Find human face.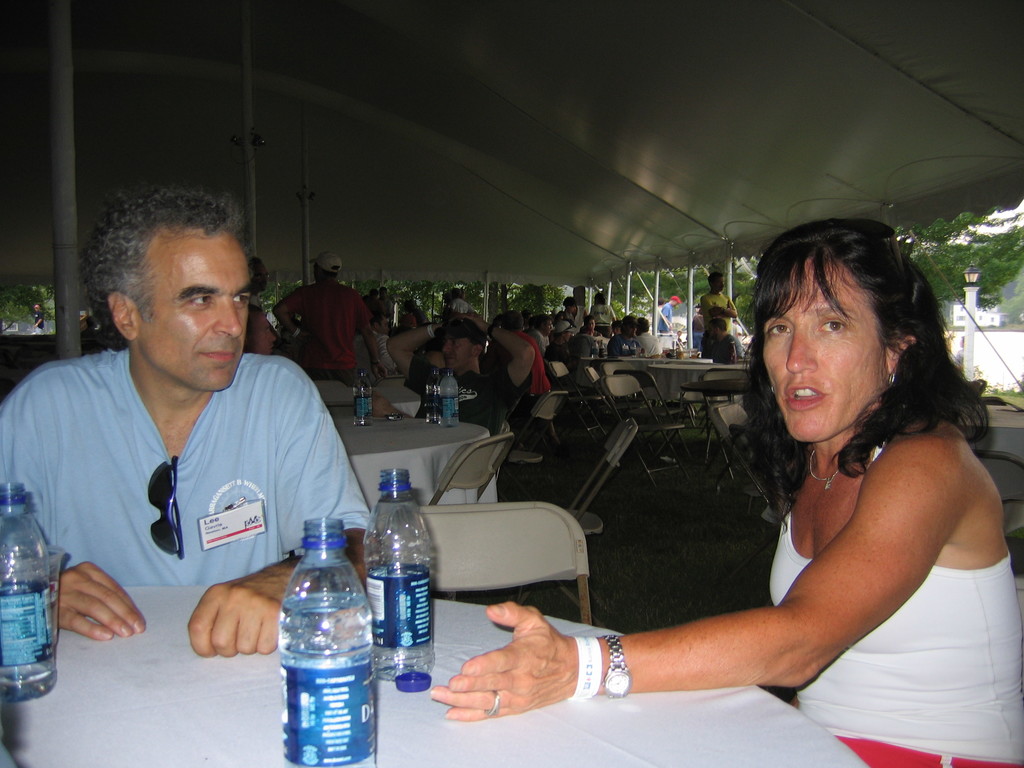
x1=612 y1=326 x2=620 y2=335.
